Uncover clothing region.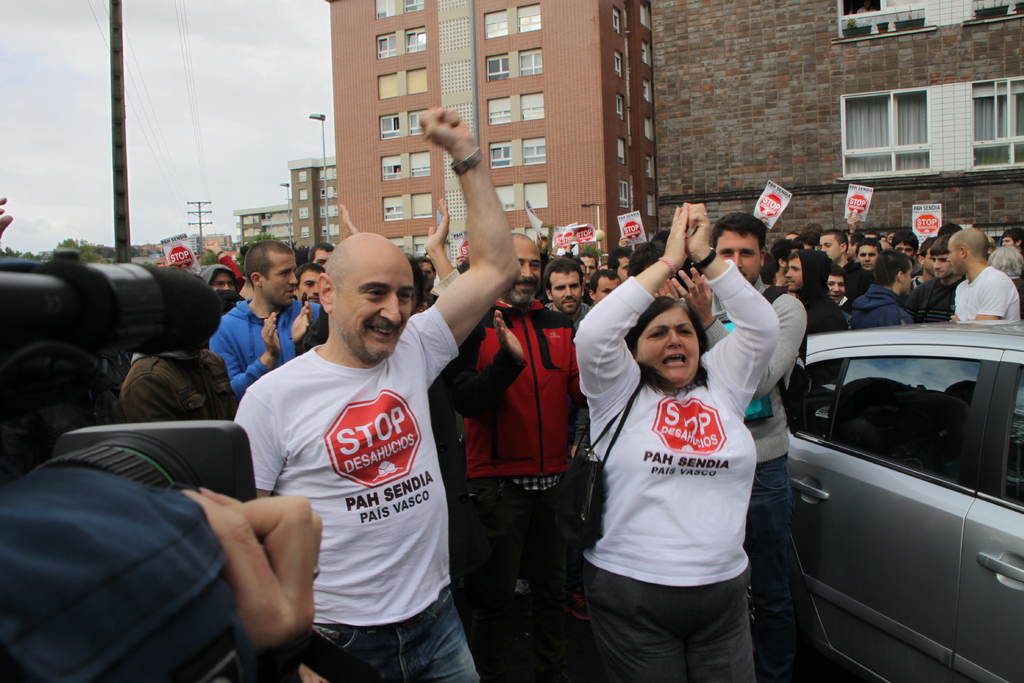
Uncovered: <region>204, 298, 319, 388</region>.
